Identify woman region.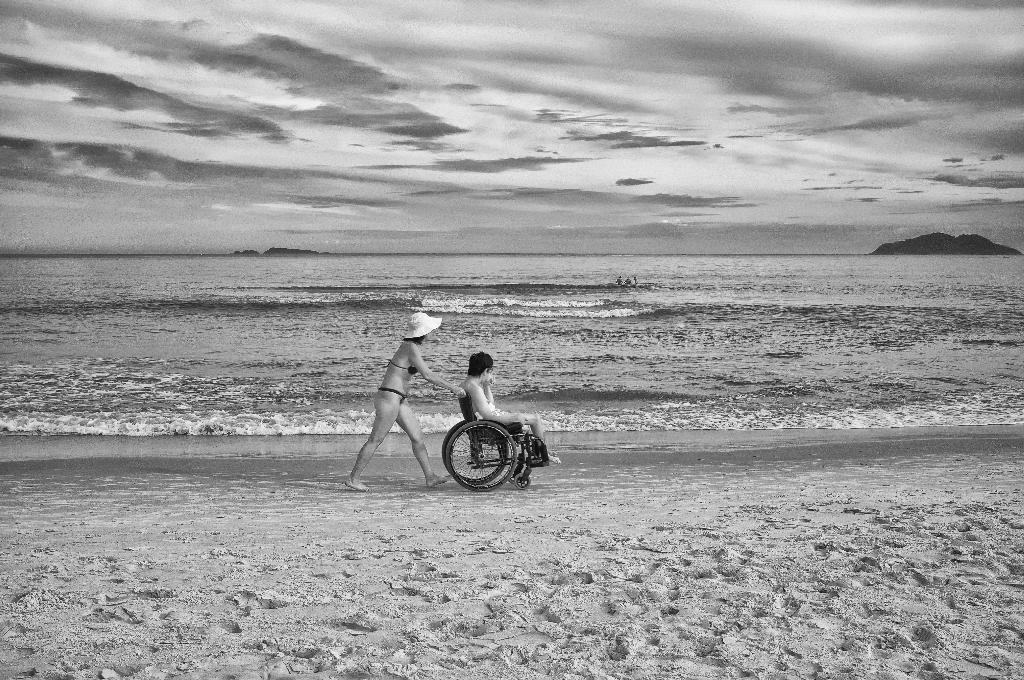
Region: bbox=(346, 305, 451, 501).
